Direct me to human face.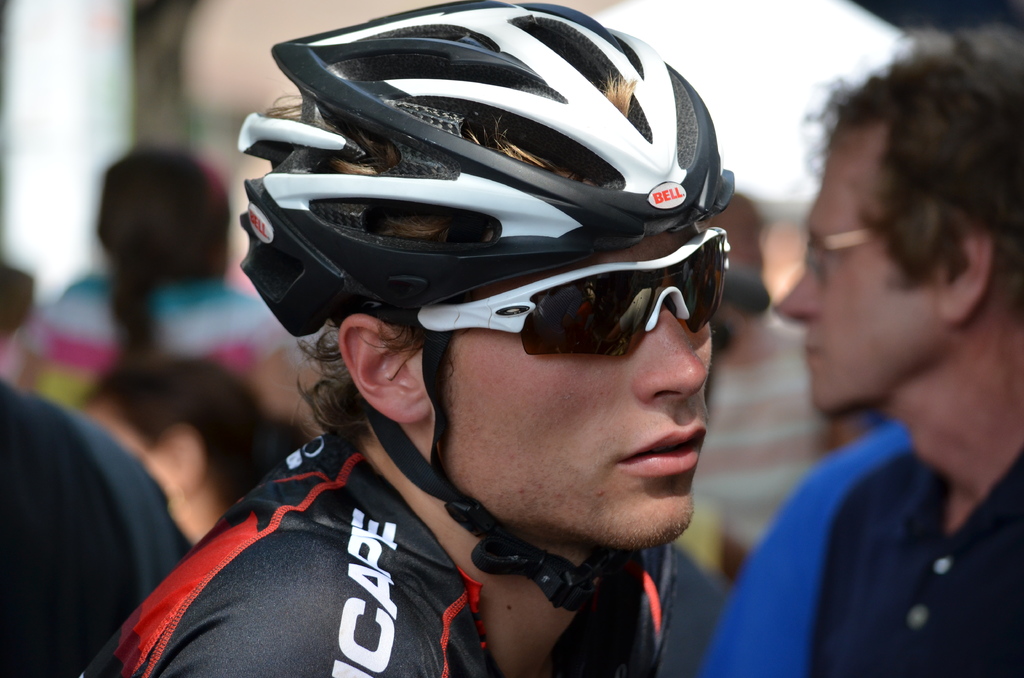
Direction: x1=767 y1=133 x2=955 y2=418.
